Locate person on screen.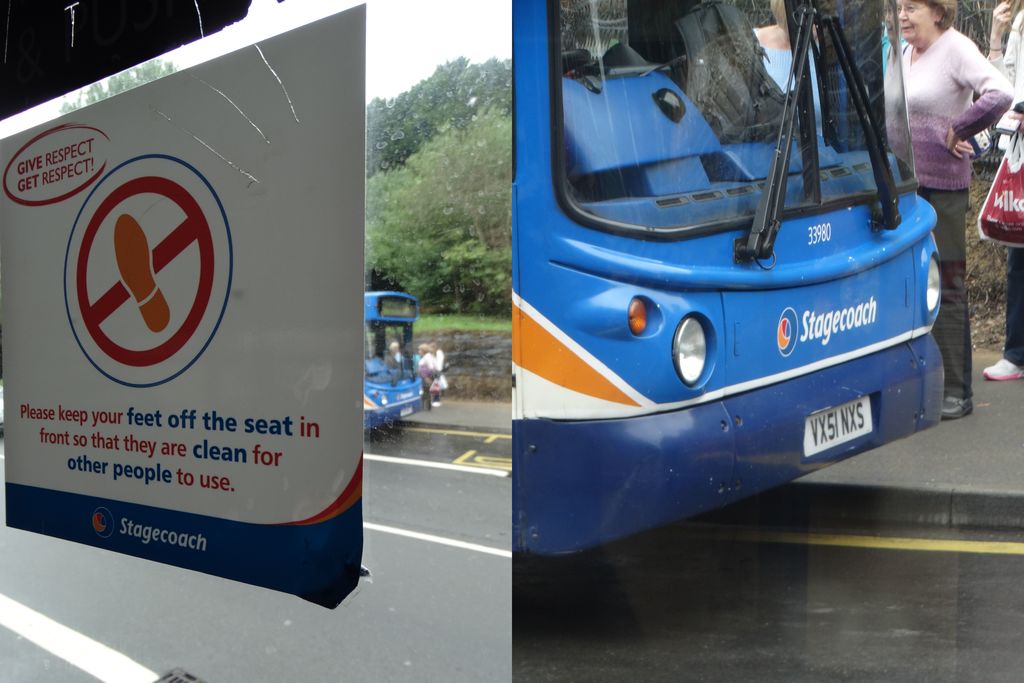
On screen at {"left": 390, "top": 343, "right": 405, "bottom": 378}.
